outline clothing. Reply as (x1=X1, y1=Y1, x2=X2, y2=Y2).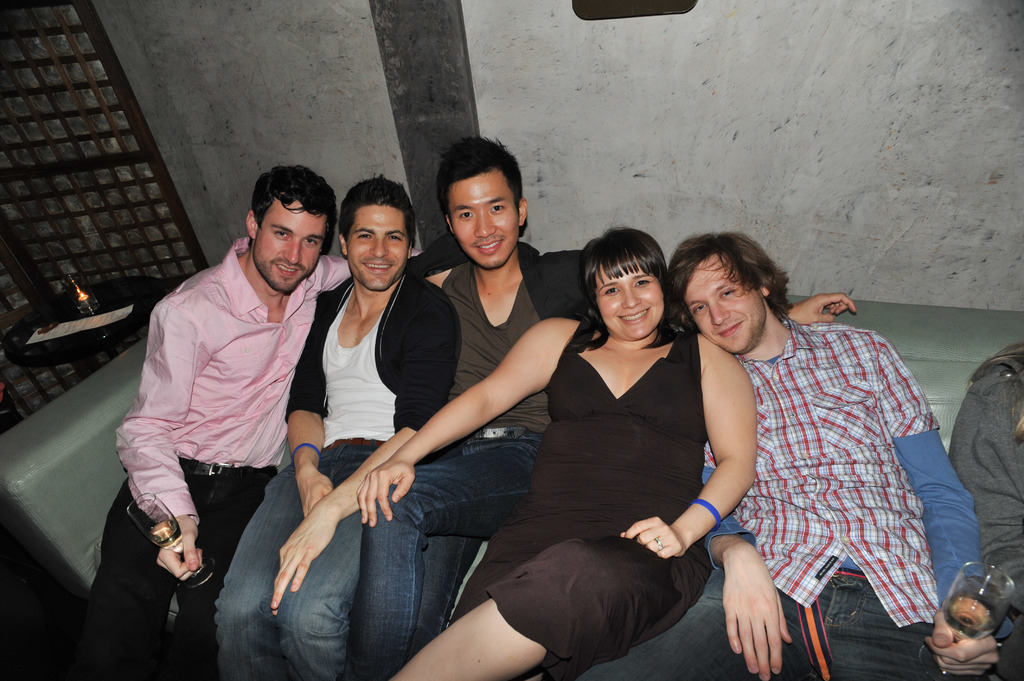
(x1=216, y1=269, x2=461, y2=680).
